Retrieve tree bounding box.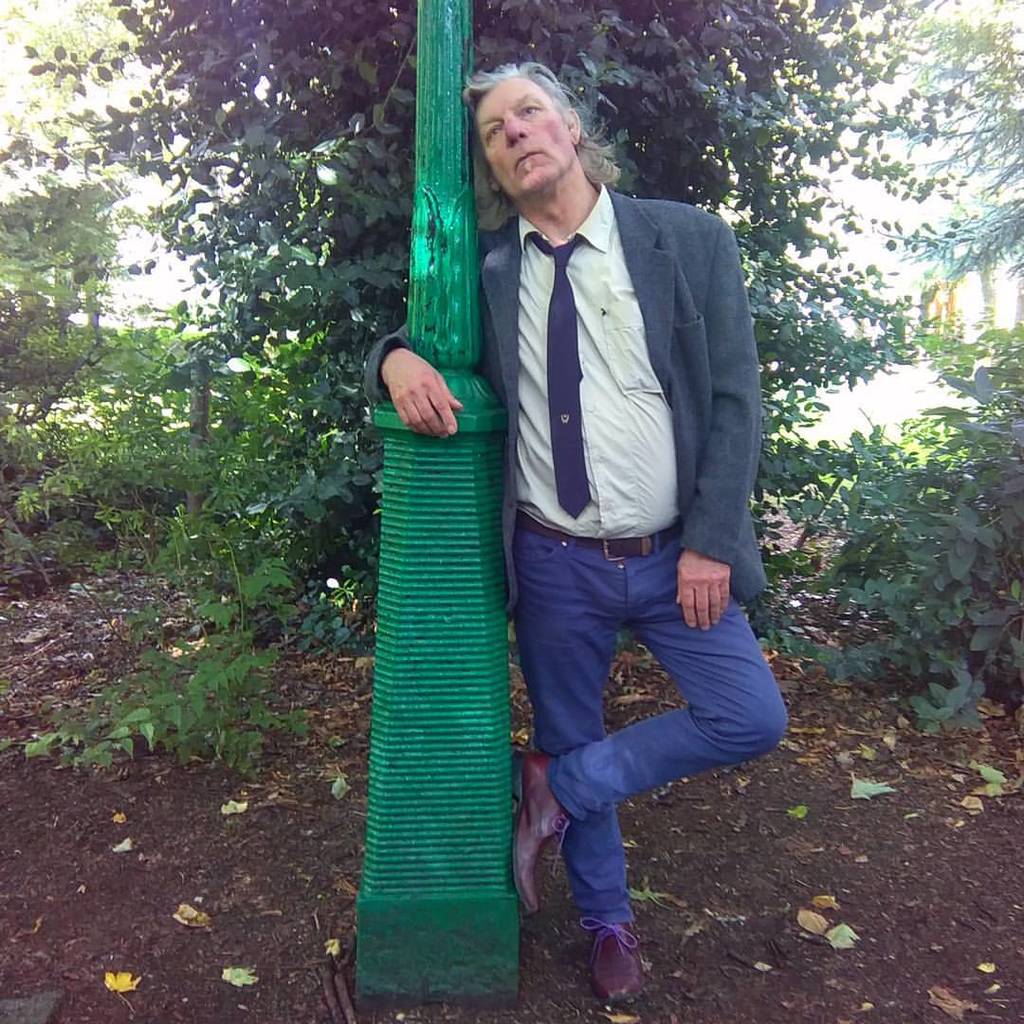
Bounding box: box=[9, 0, 956, 631].
